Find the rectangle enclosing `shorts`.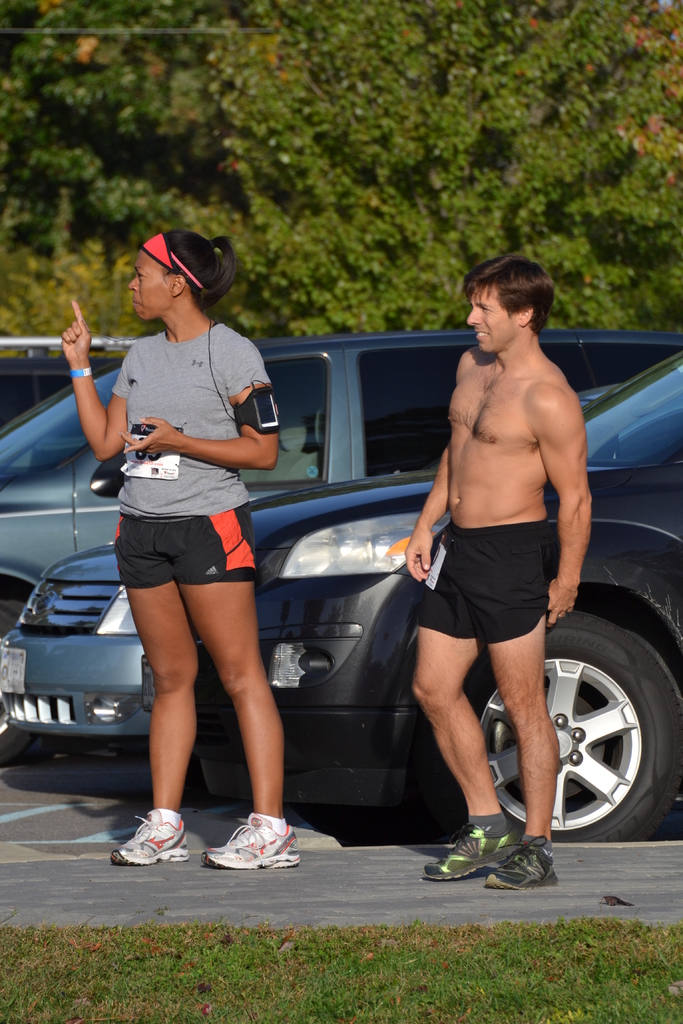
crop(113, 499, 253, 588).
